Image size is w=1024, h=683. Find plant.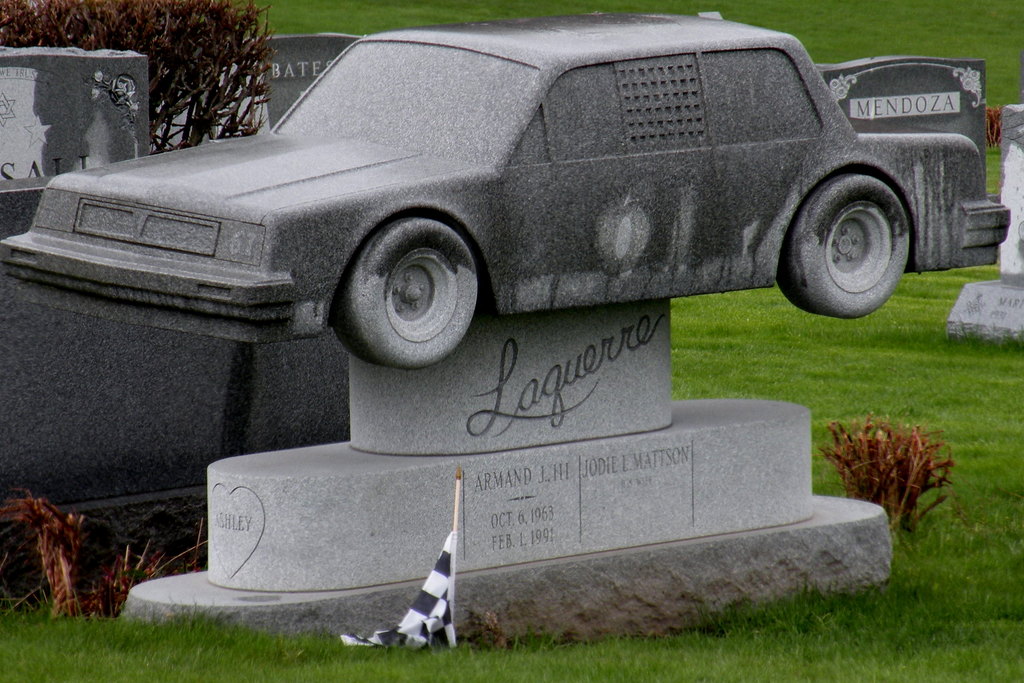
region(3, 482, 225, 627).
